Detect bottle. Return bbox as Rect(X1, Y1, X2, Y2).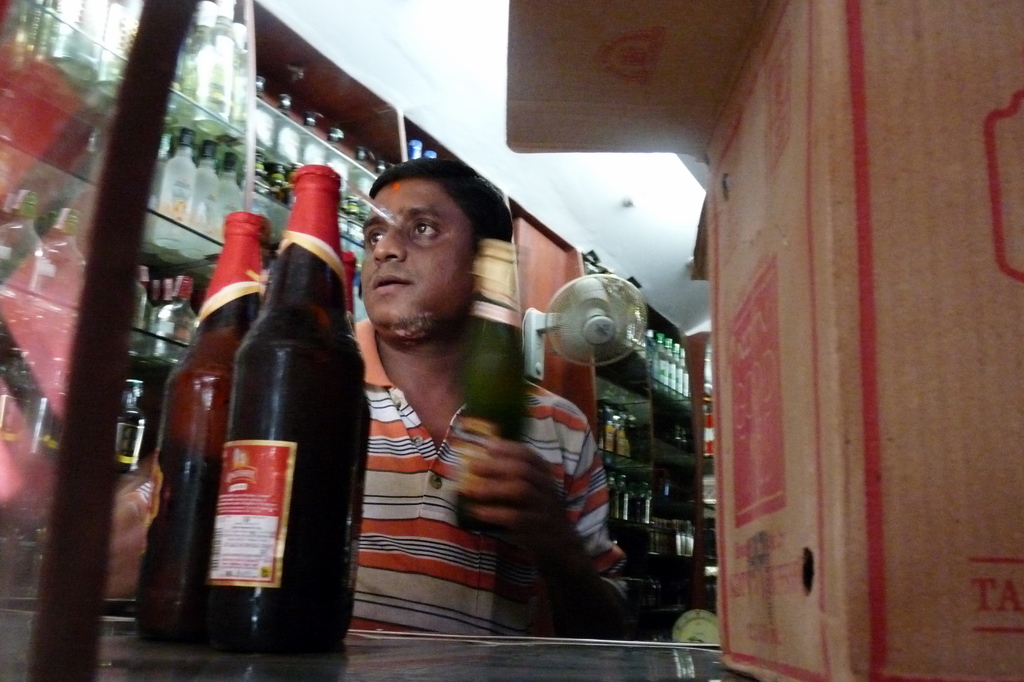
Rect(663, 337, 674, 393).
